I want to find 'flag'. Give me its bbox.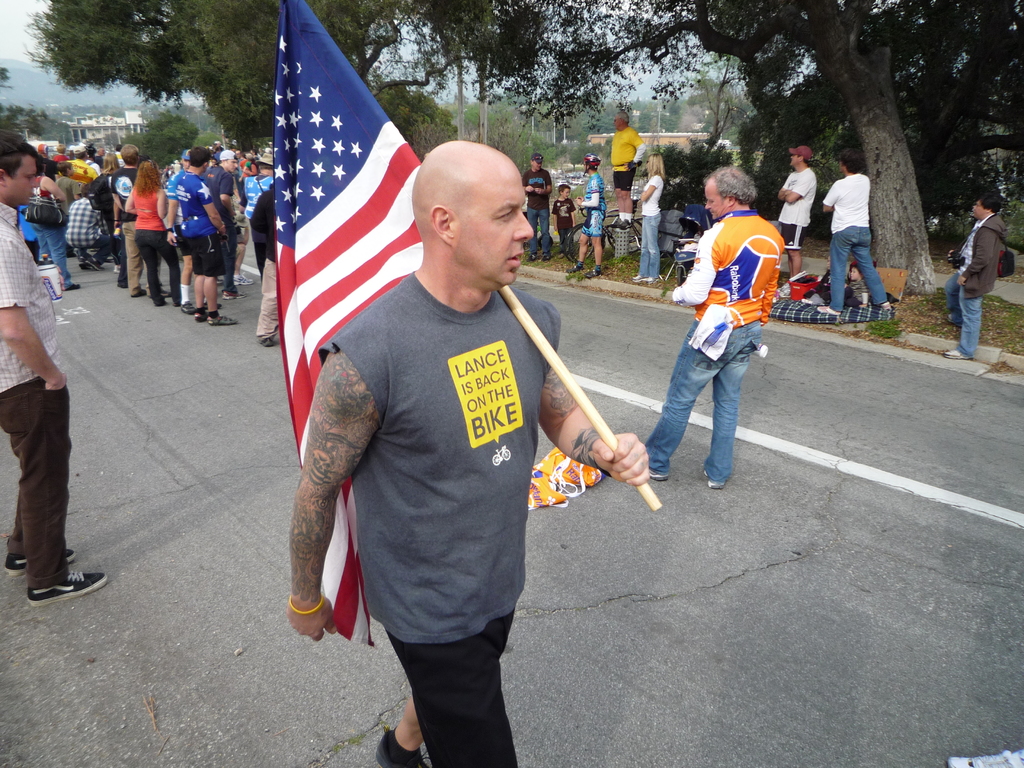
[left=269, top=0, right=433, bottom=649].
